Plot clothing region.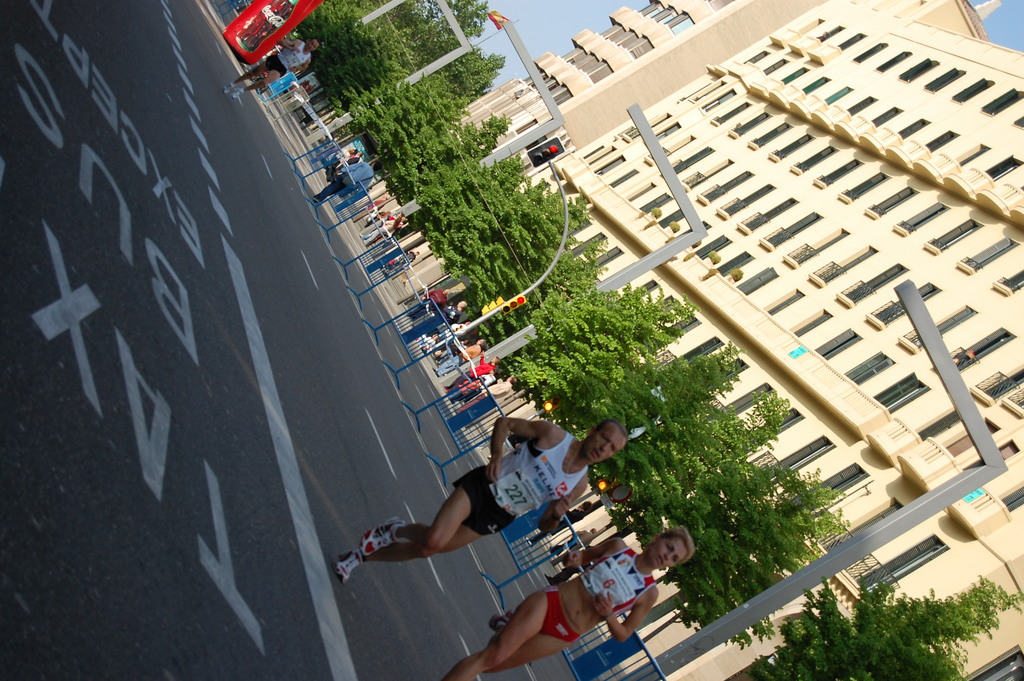
Plotted at <region>539, 591, 574, 643</region>.
